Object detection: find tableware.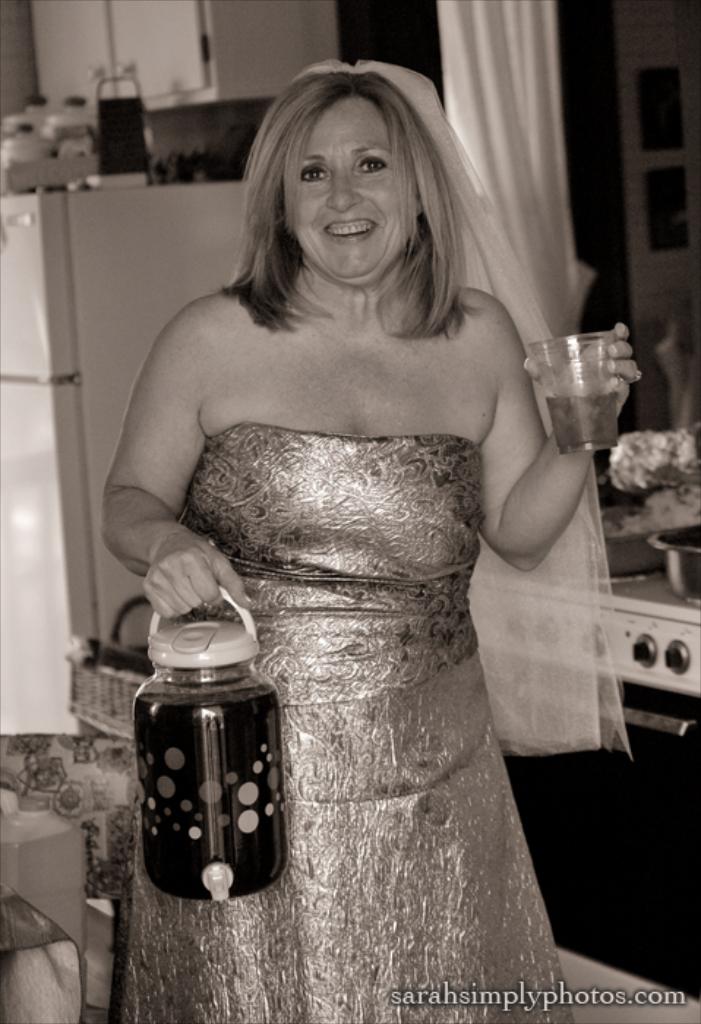
pyautogui.locateOnScreen(520, 334, 621, 451).
